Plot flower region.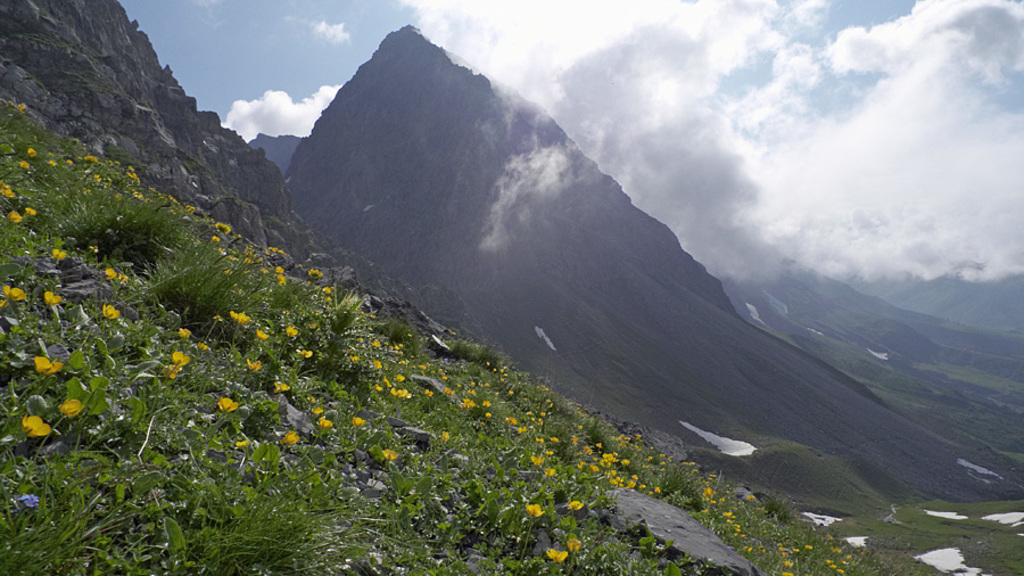
Plotted at detection(552, 437, 559, 443).
